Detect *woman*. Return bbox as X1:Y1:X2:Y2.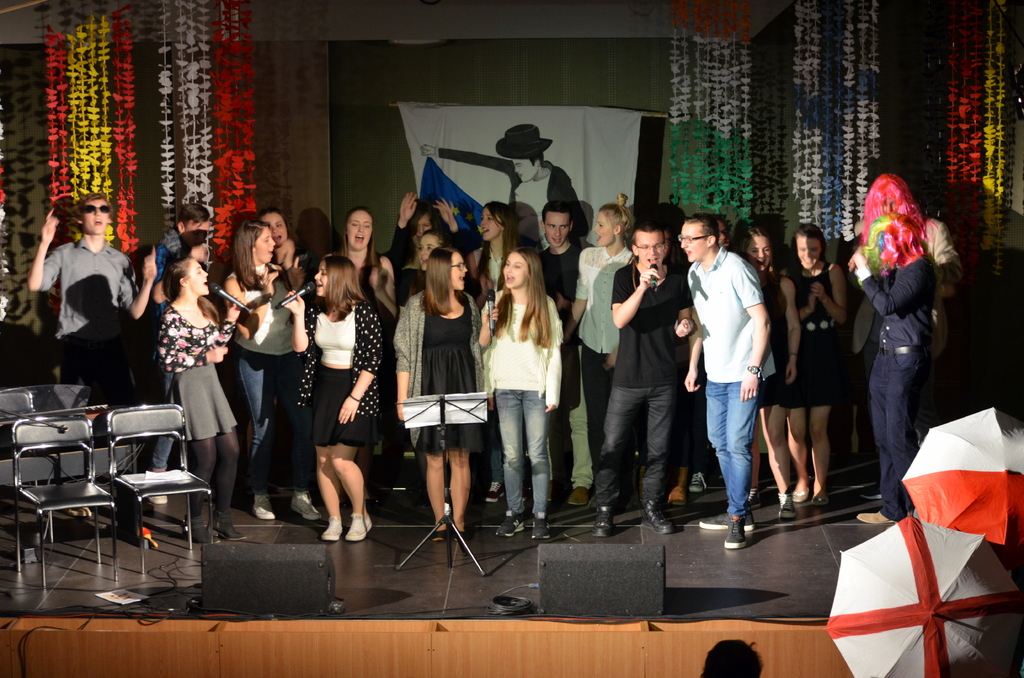
734:217:799:511.
